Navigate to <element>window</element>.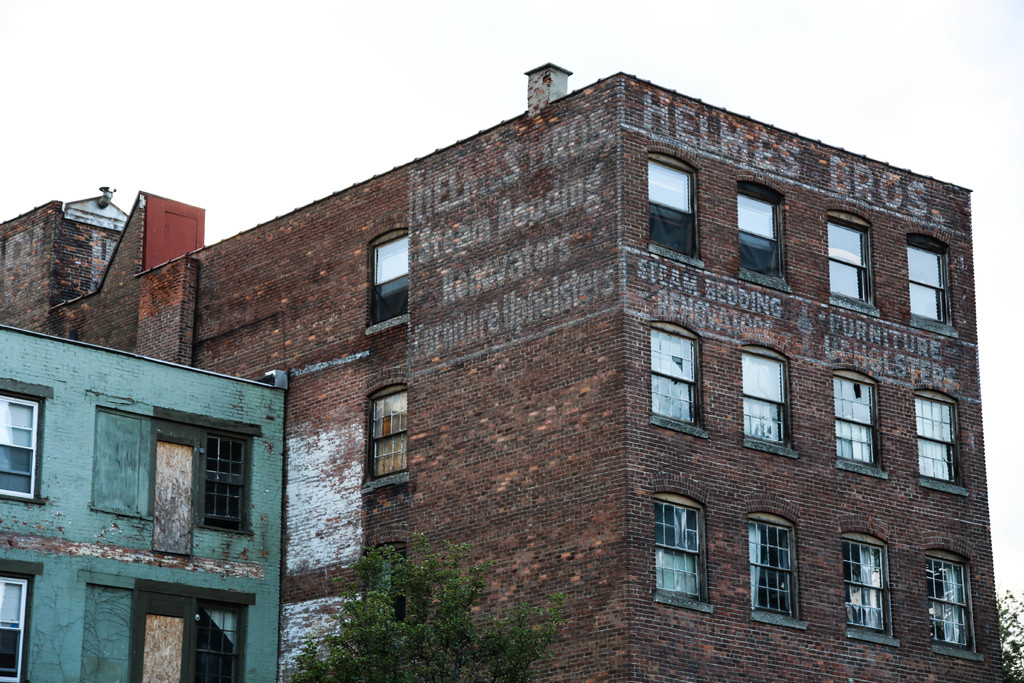
Navigation target: [826, 206, 876, 313].
